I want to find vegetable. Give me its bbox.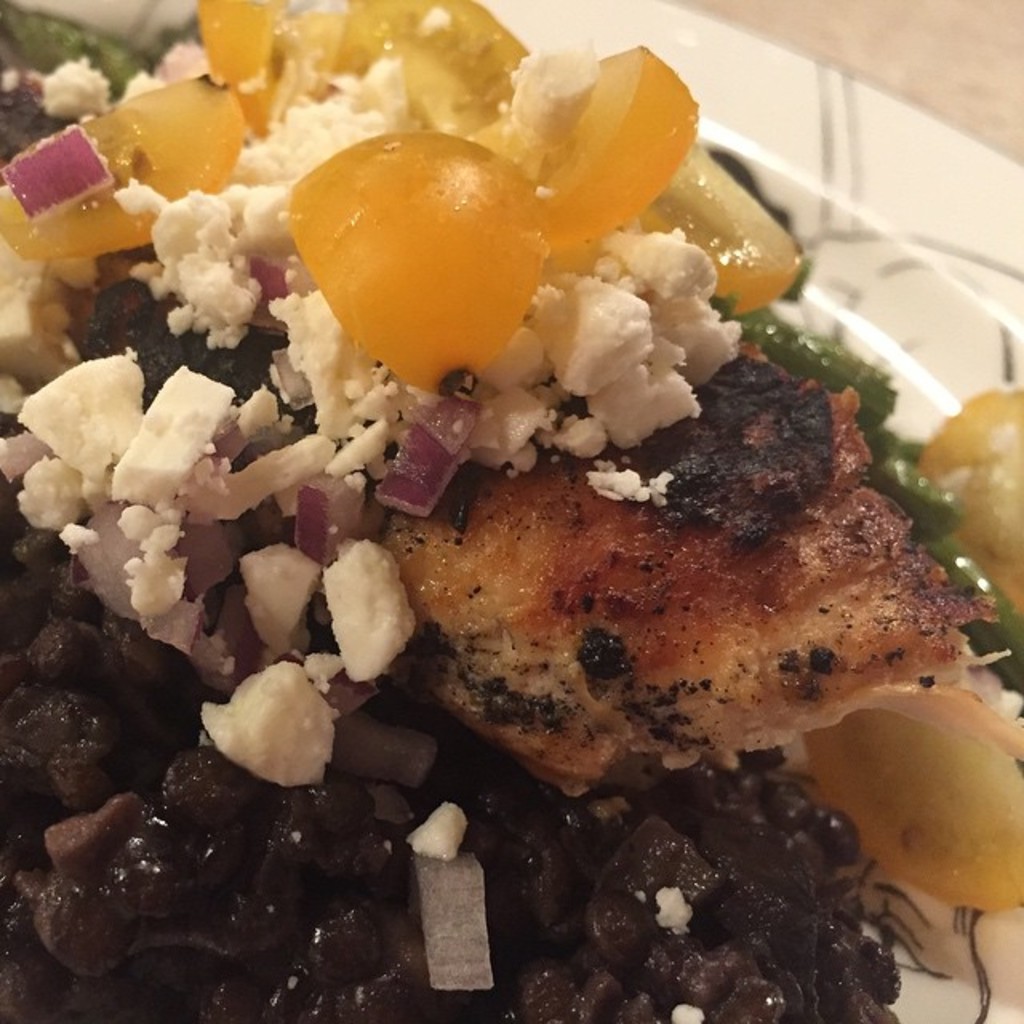
[left=930, top=390, right=1022, bottom=619].
